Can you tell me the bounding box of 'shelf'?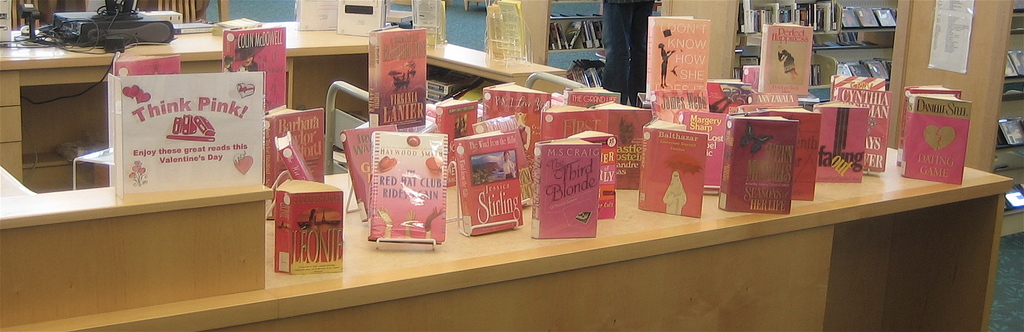
[830, 42, 889, 79].
